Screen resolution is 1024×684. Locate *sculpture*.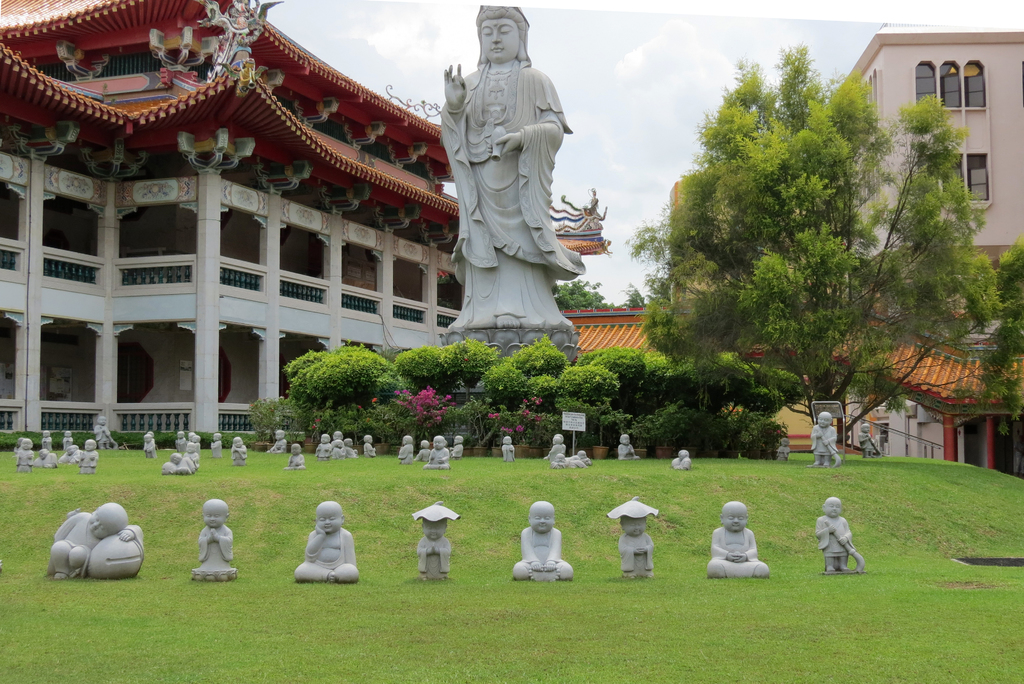
box(163, 452, 197, 475).
